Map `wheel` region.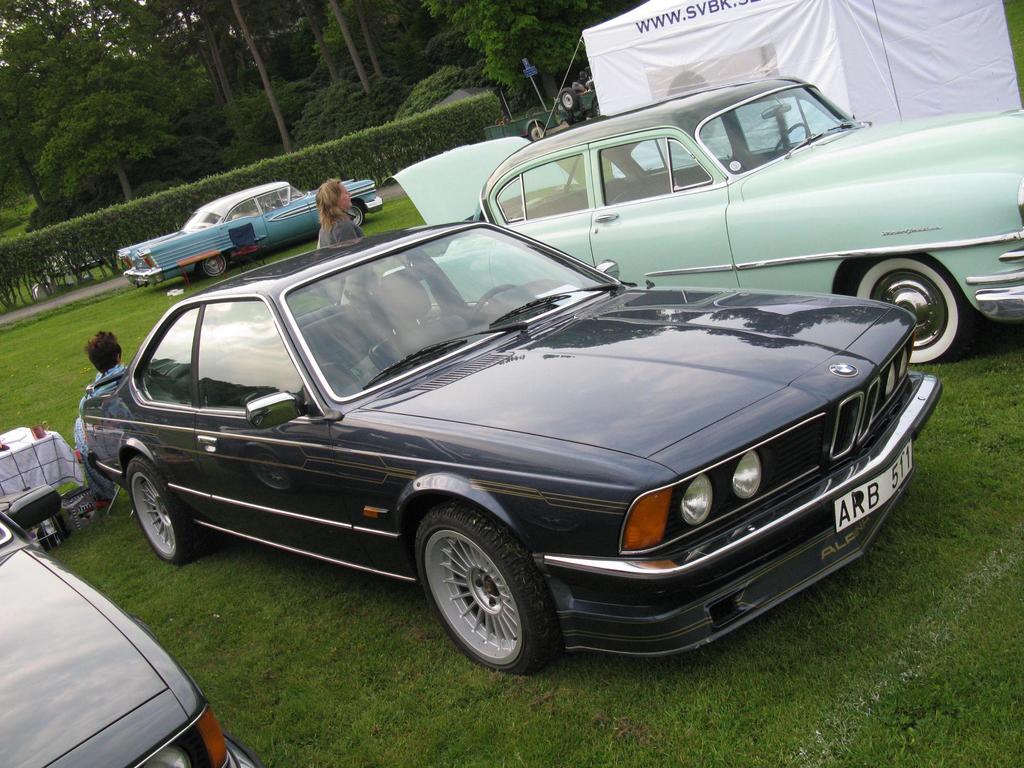
Mapped to box(129, 455, 209, 564).
